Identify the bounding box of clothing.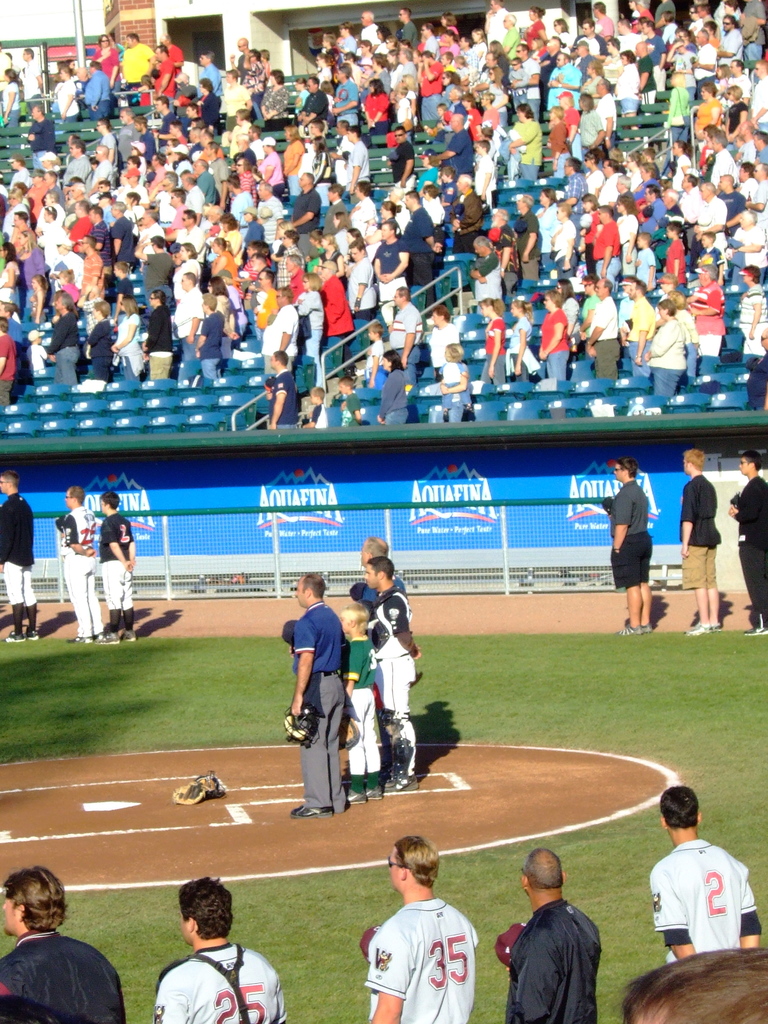
box=[358, 575, 419, 755].
